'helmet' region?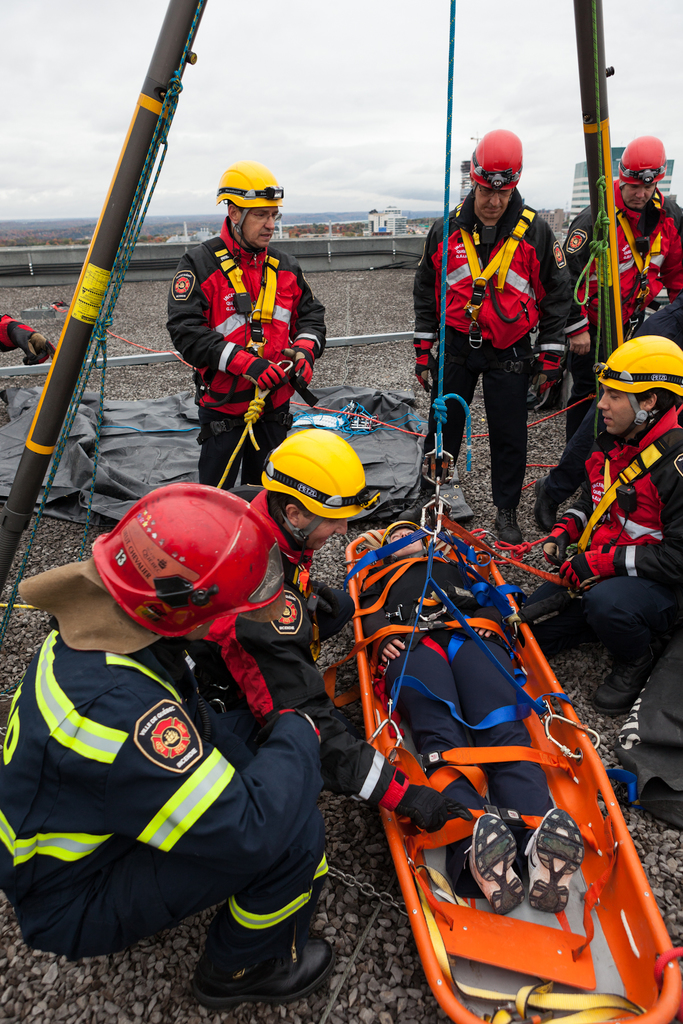
left=216, top=159, right=284, bottom=253
